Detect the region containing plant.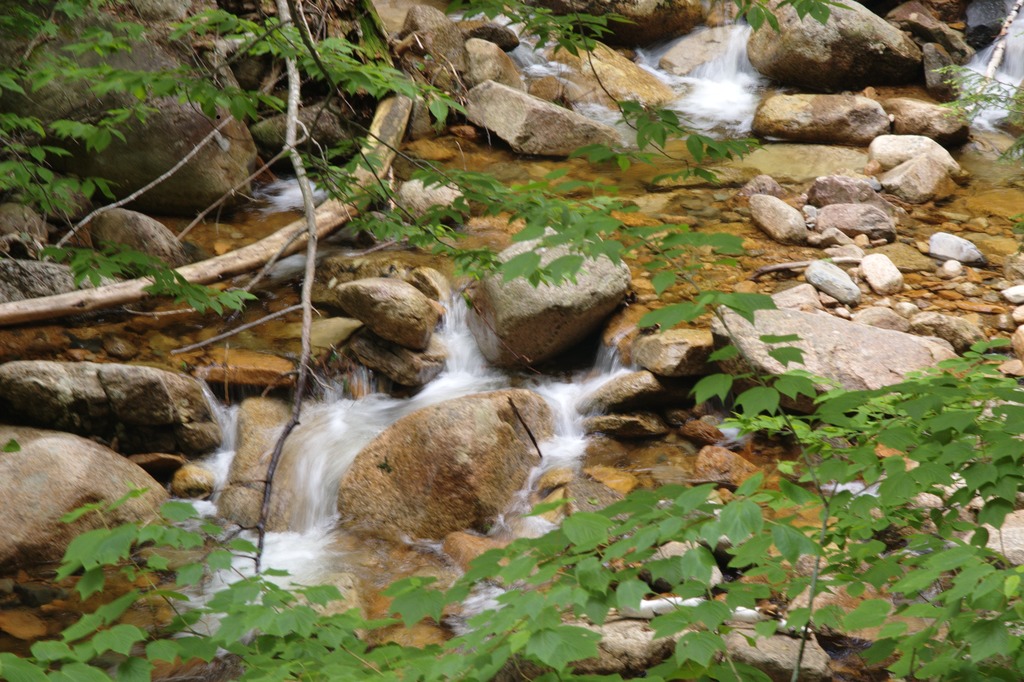
x1=2 y1=0 x2=1023 y2=158.
